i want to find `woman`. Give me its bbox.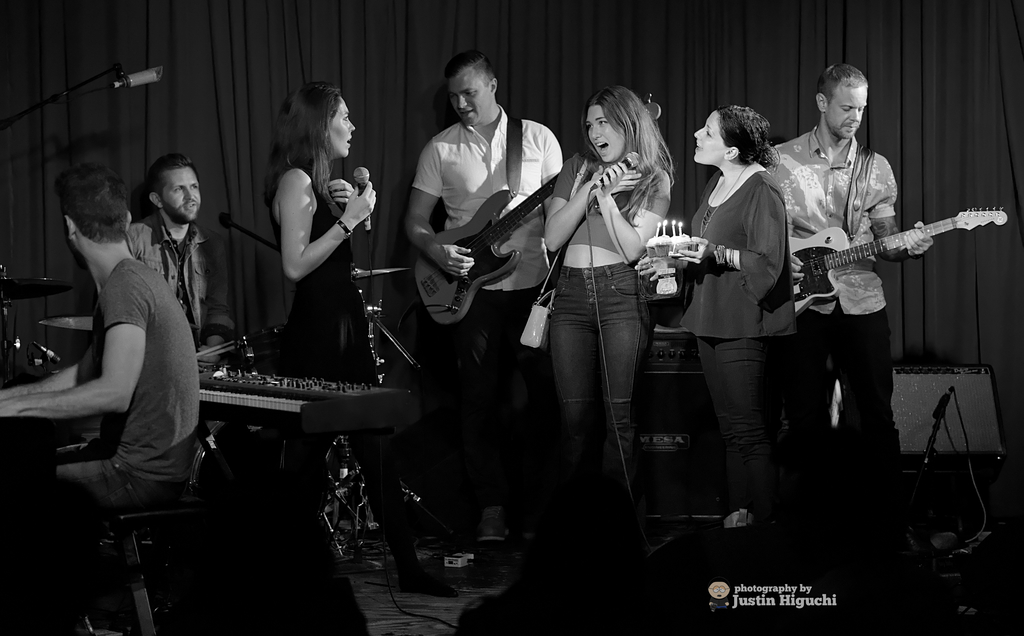
box=[262, 76, 439, 598].
